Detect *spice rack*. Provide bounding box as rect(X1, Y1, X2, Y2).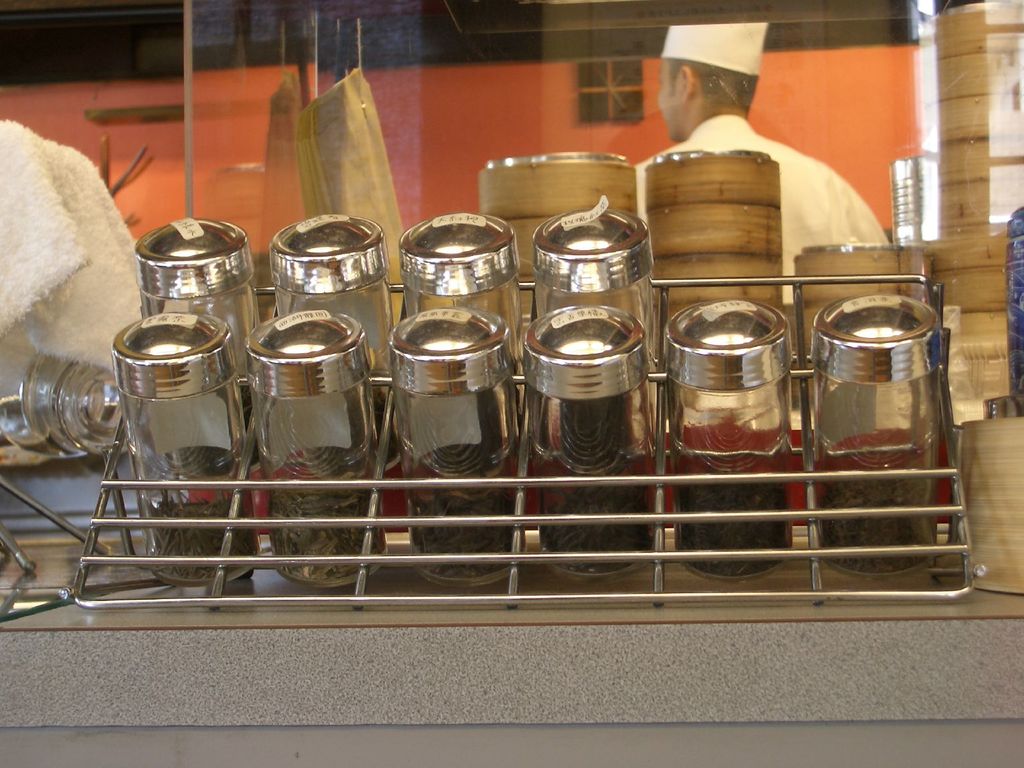
rect(107, 198, 940, 592).
